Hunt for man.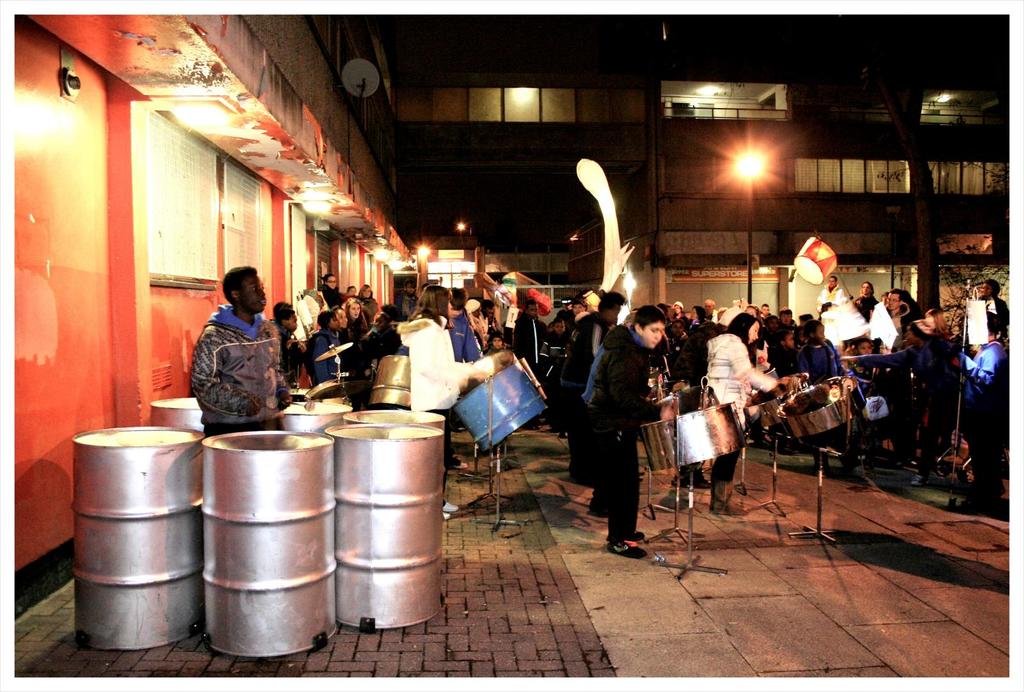
Hunted down at <bbox>880, 289, 915, 340</bbox>.
